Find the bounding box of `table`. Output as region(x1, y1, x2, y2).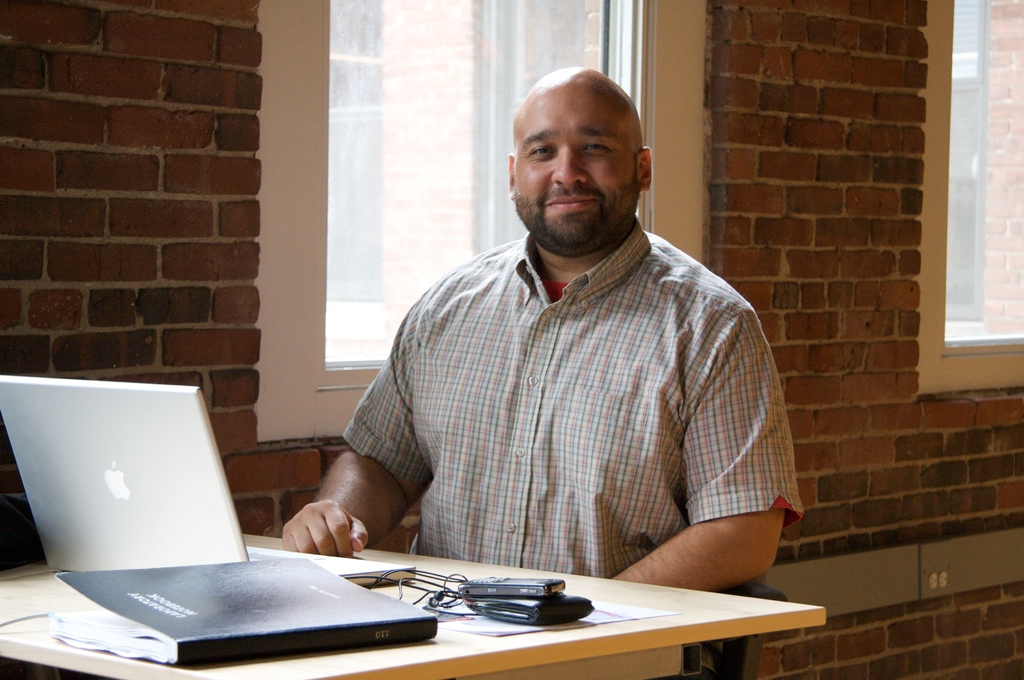
region(0, 533, 780, 677).
